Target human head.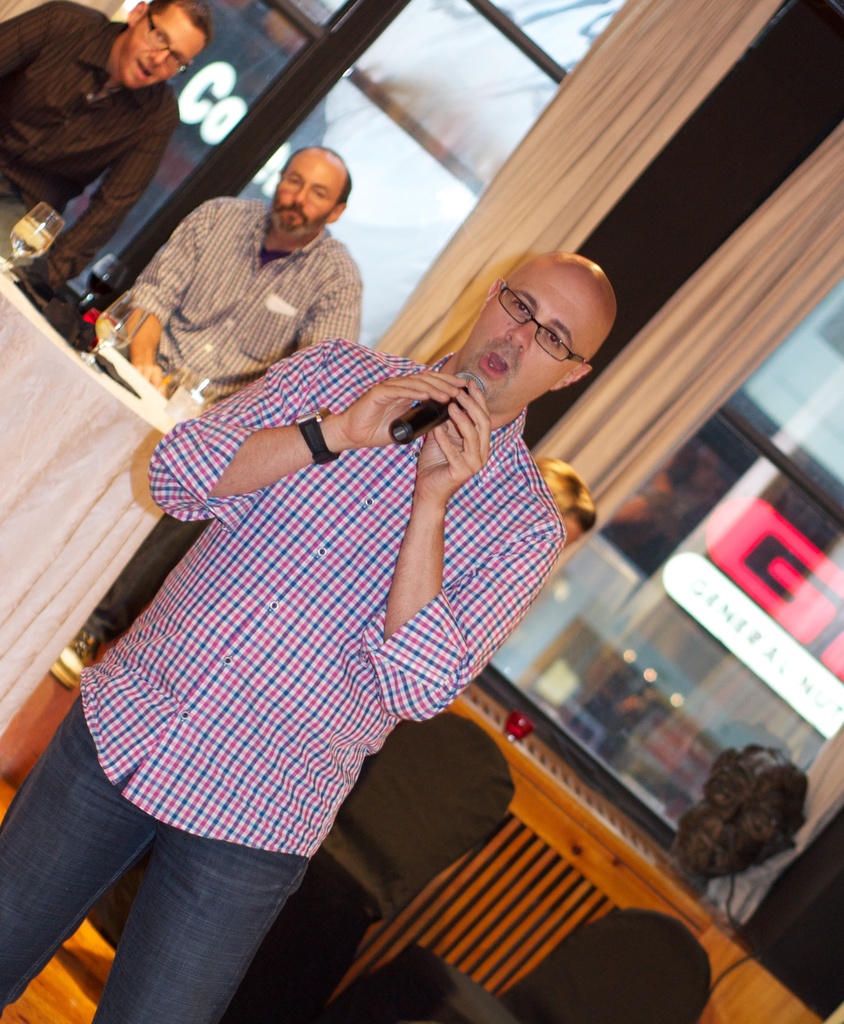
Target region: bbox=(674, 740, 807, 882).
